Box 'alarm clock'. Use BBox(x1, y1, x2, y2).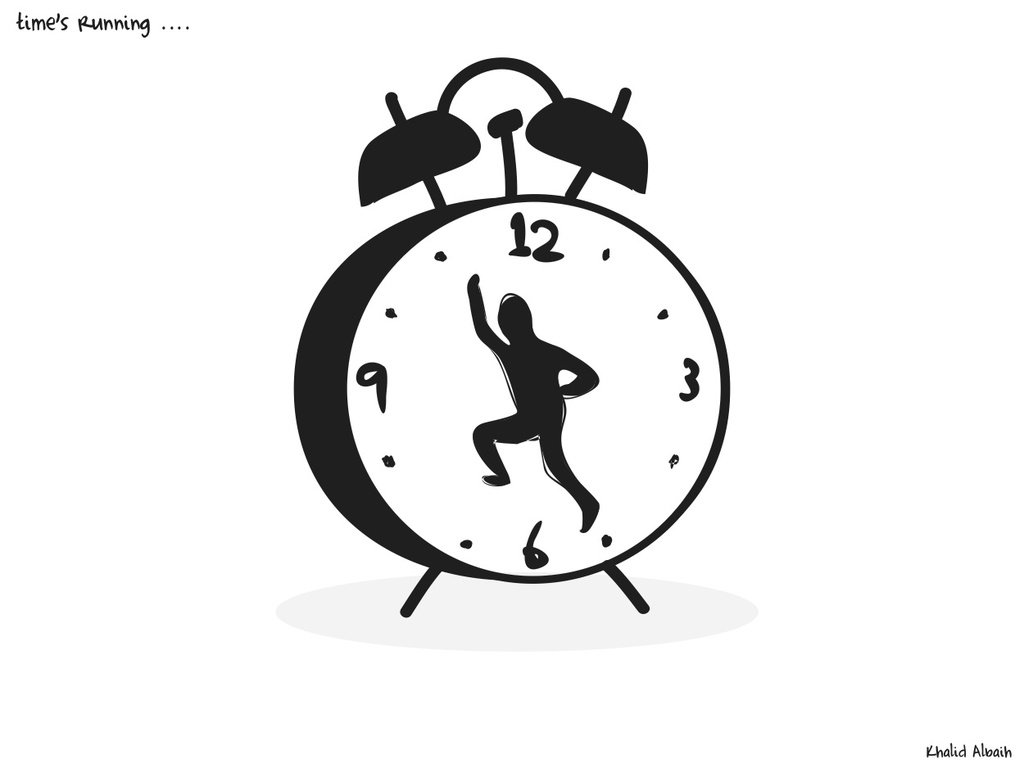
BBox(293, 52, 727, 612).
